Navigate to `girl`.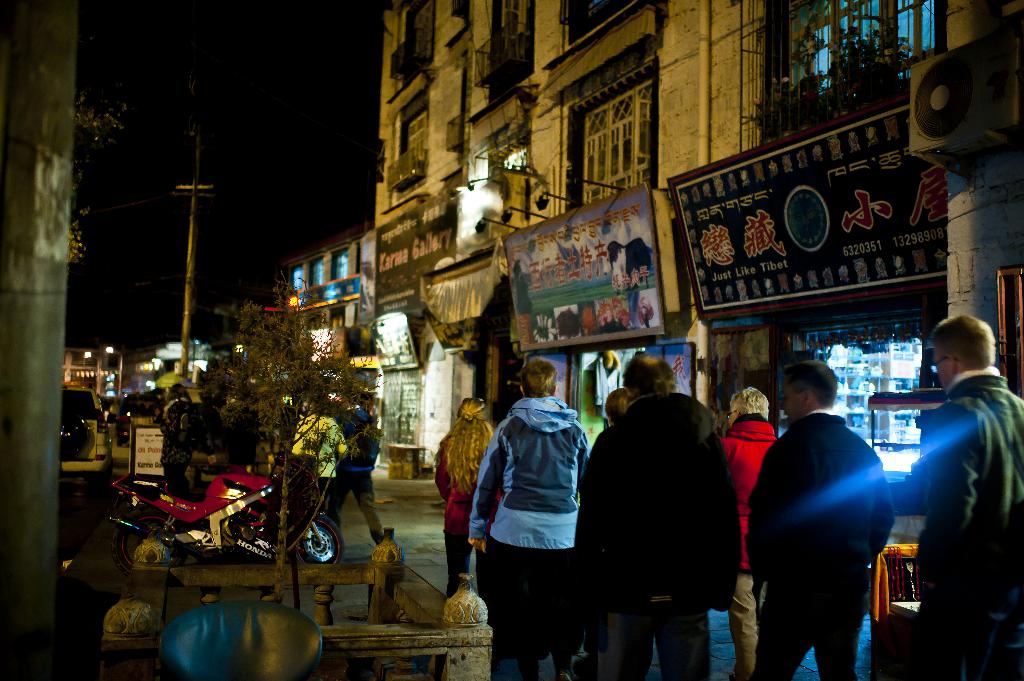
Navigation target: Rect(435, 399, 505, 596).
